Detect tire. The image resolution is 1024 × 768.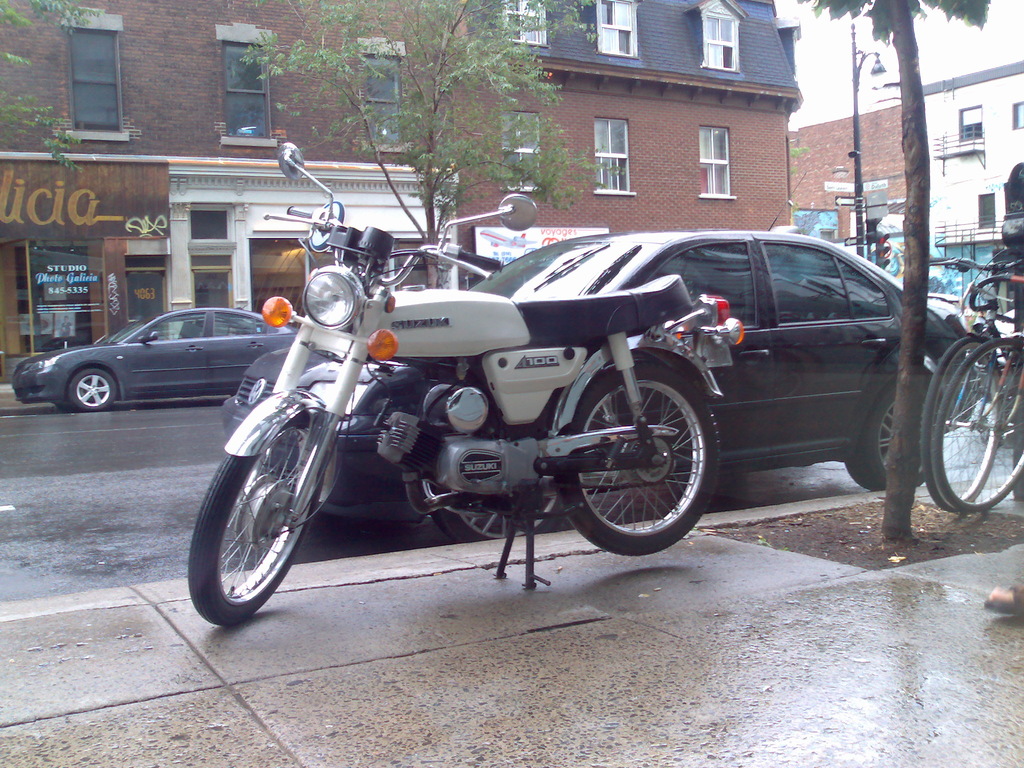
rect(844, 387, 928, 491).
